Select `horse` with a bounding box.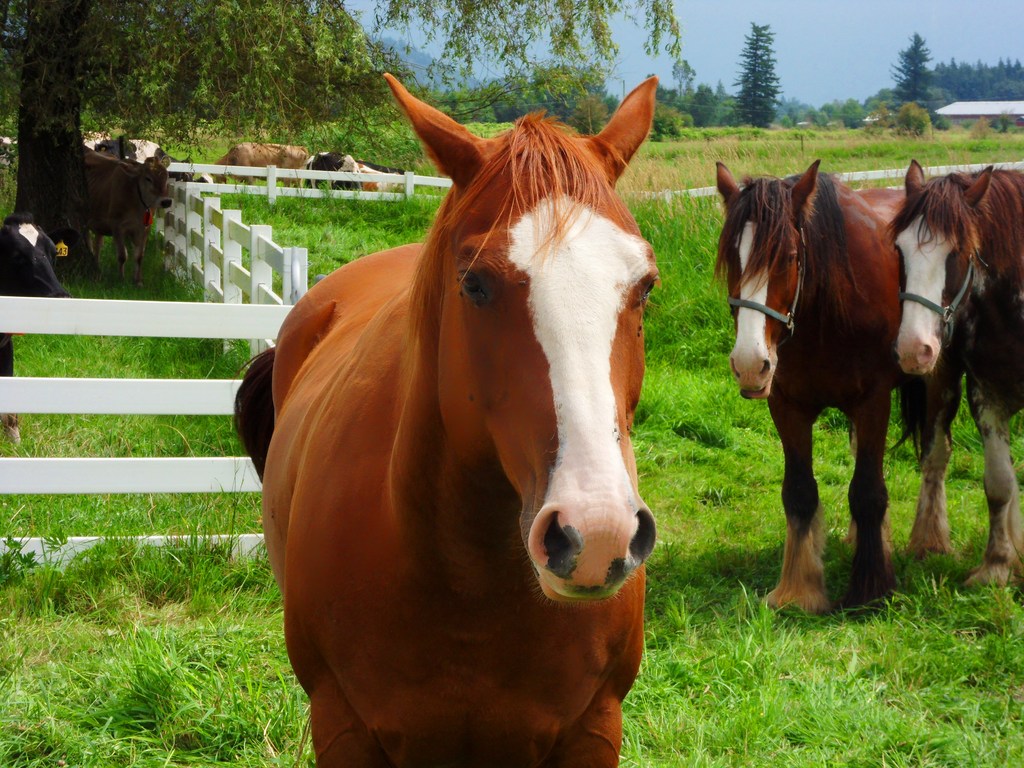
234, 76, 661, 767.
